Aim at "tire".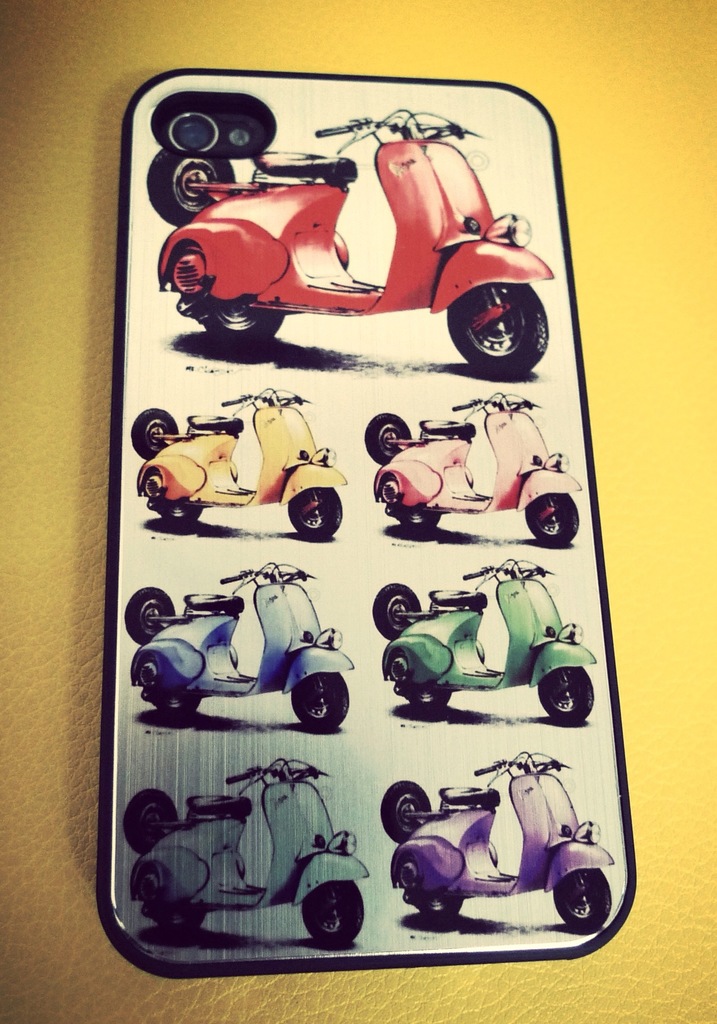
Aimed at 286/486/342/538.
